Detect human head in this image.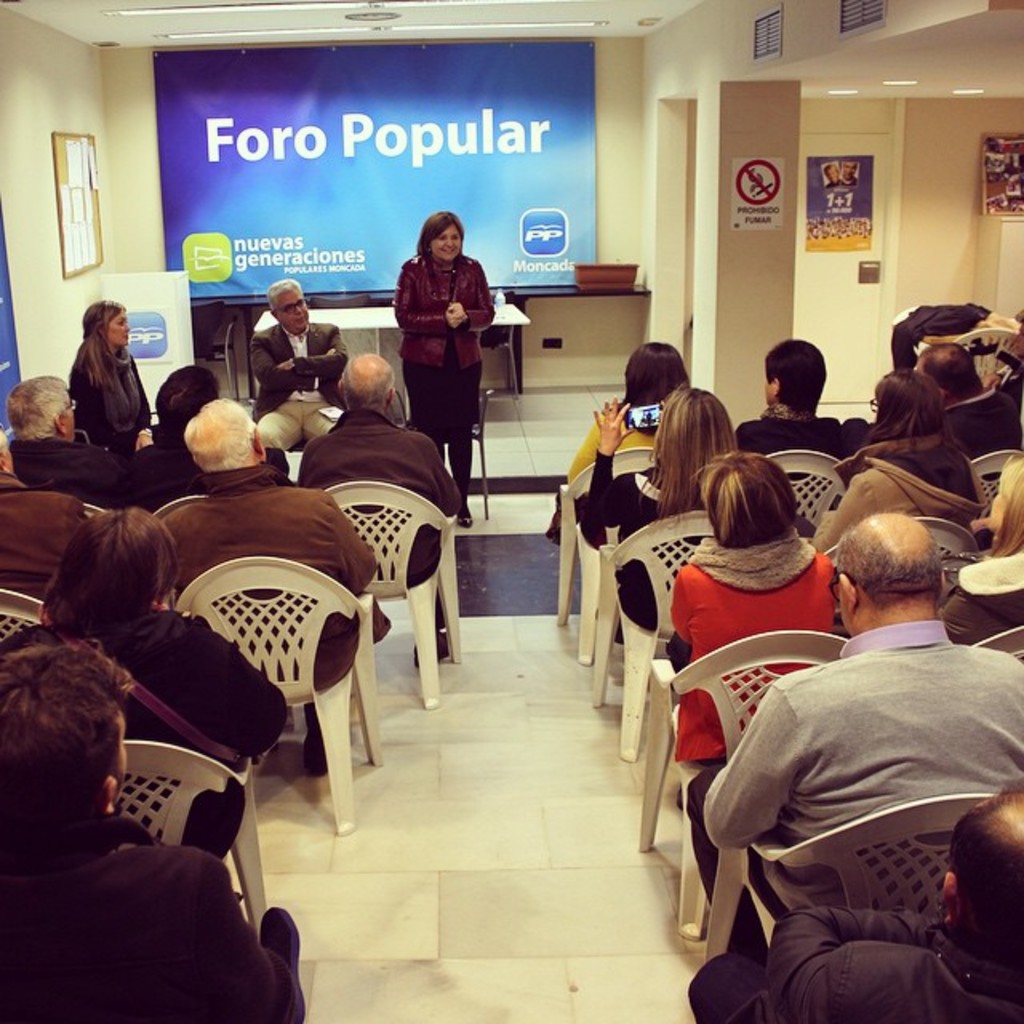
Detection: 178 403 261 482.
